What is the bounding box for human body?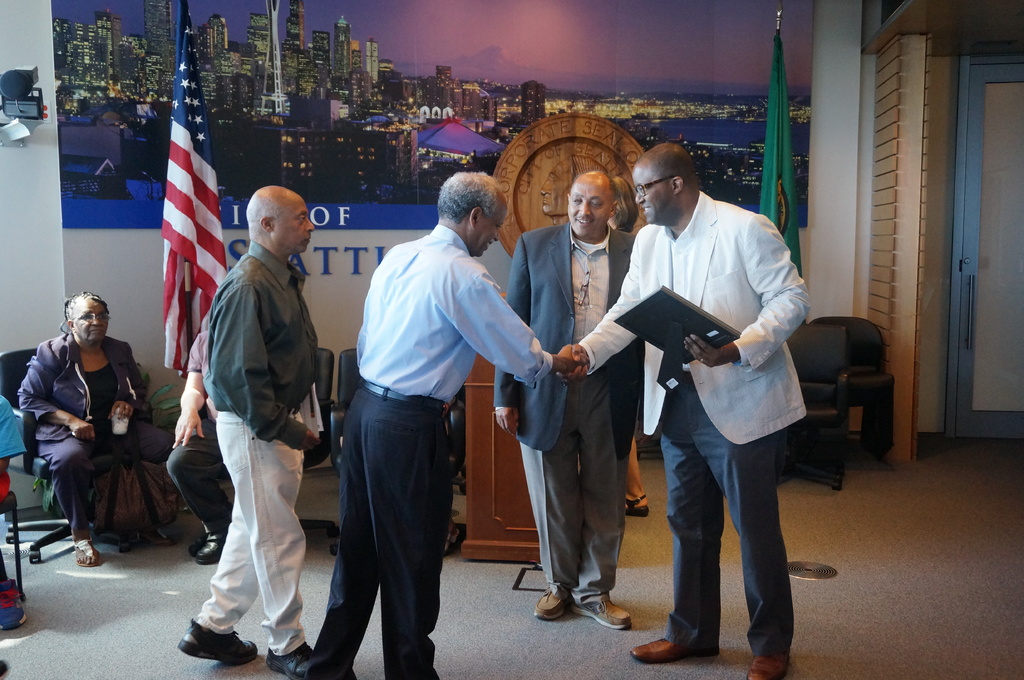
l=0, t=392, r=30, b=635.
